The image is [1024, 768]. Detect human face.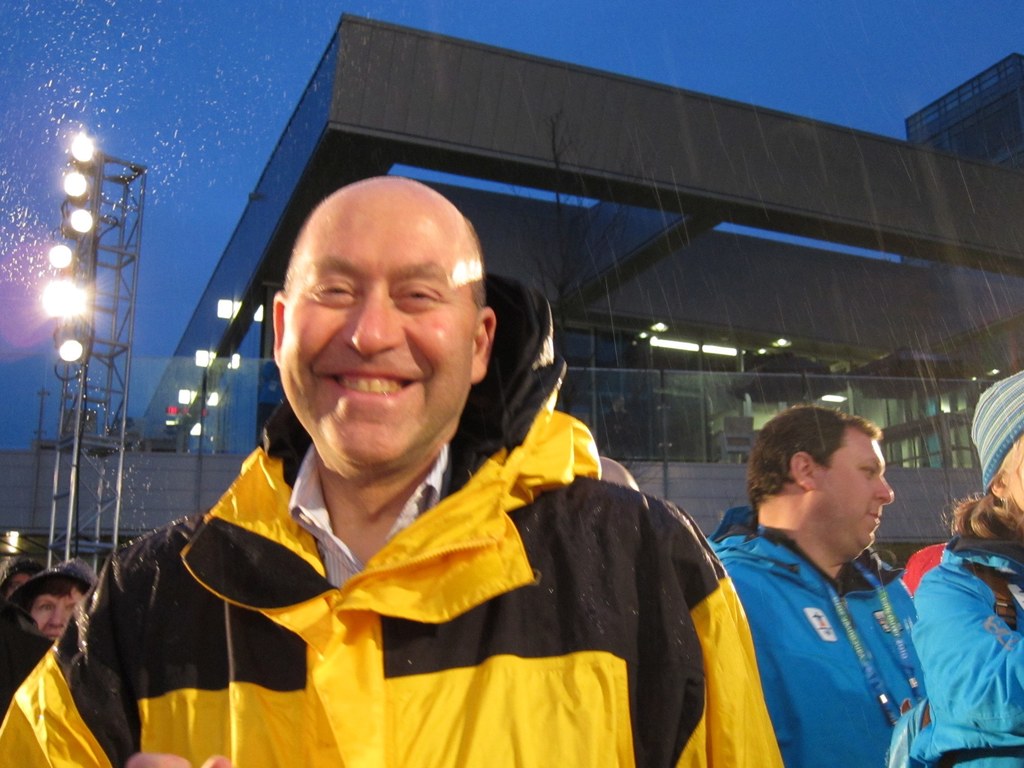
Detection: {"left": 32, "top": 592, "right": 79, "bottom": 641}.
